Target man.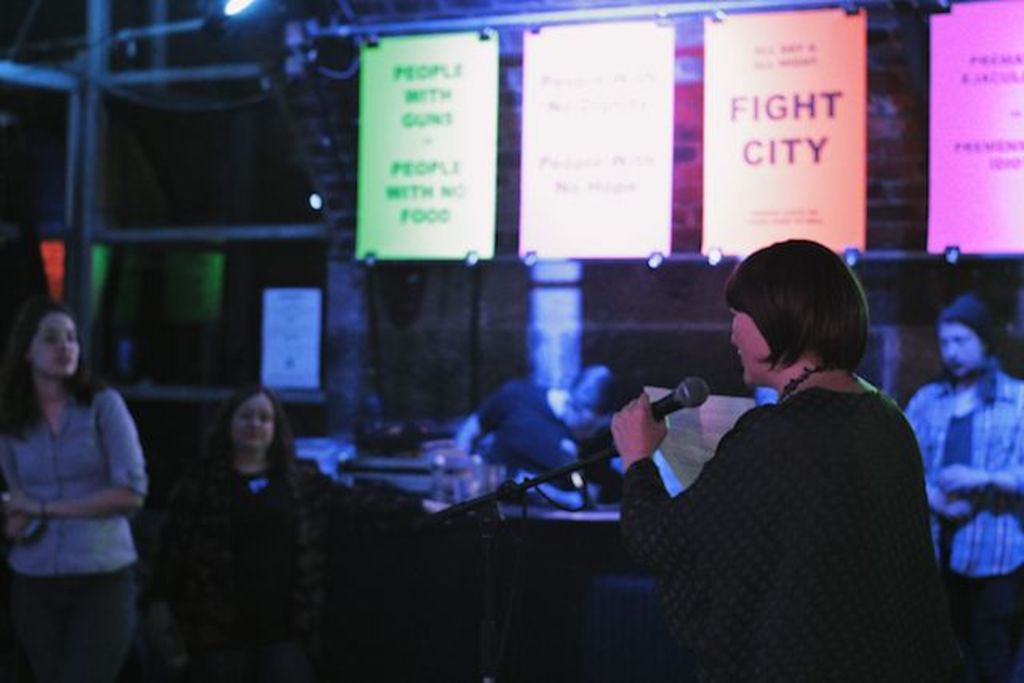
Target region: 894 290 1022 681.
